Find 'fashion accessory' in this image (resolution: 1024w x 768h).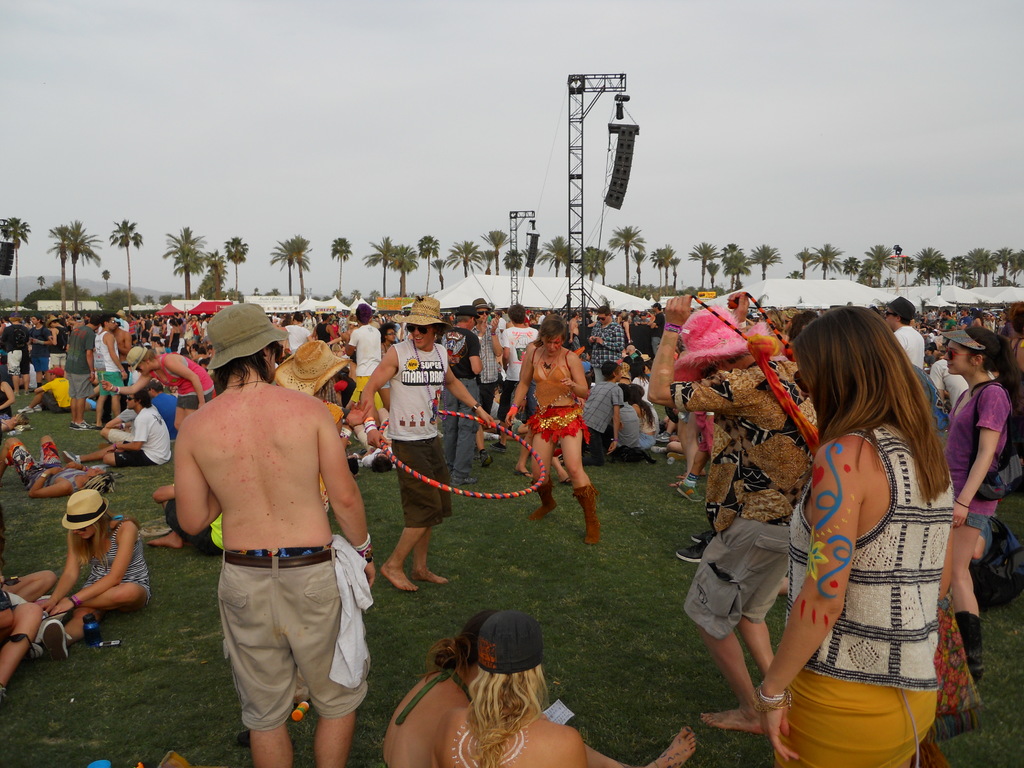
l=42, t=616, r=68, b=663.
